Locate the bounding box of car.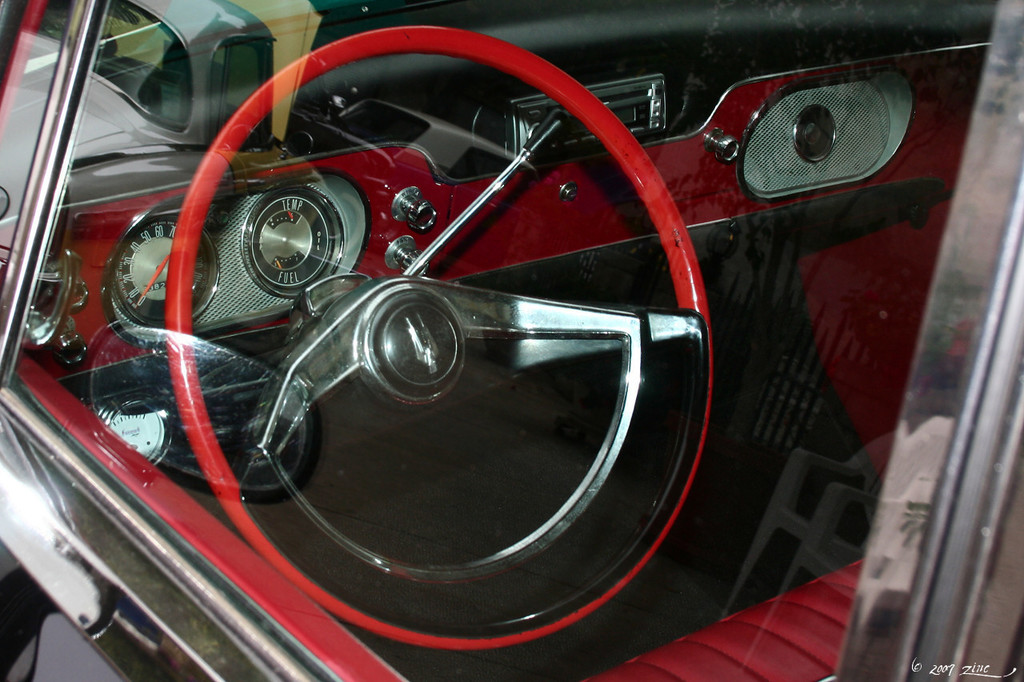
Bounding box: crop(0, 0, 1023, 681).
